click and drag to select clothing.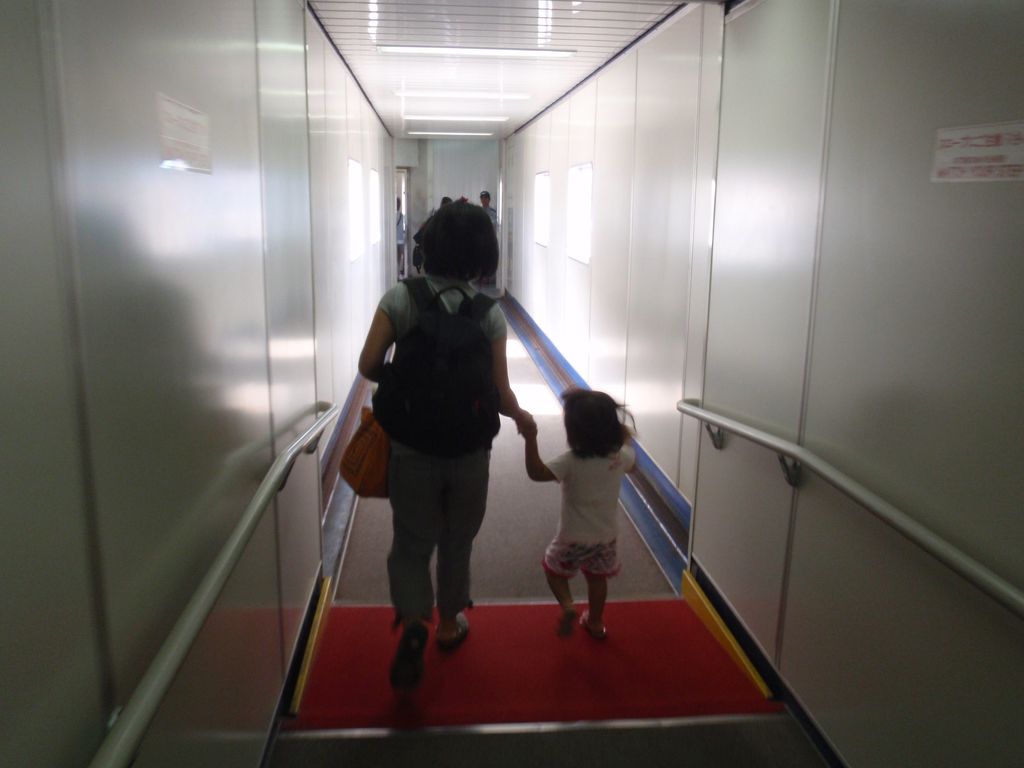
Selection: bbox=(377, 264, 504, 631).
